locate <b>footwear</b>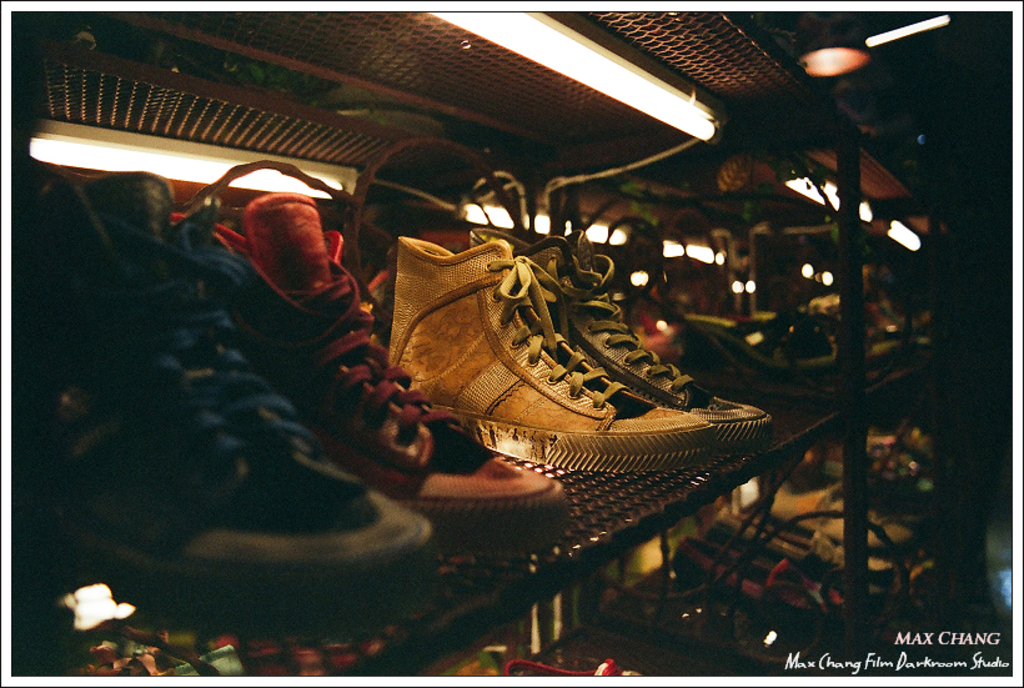
(left=174, top=150, right=587, bottom=538)
